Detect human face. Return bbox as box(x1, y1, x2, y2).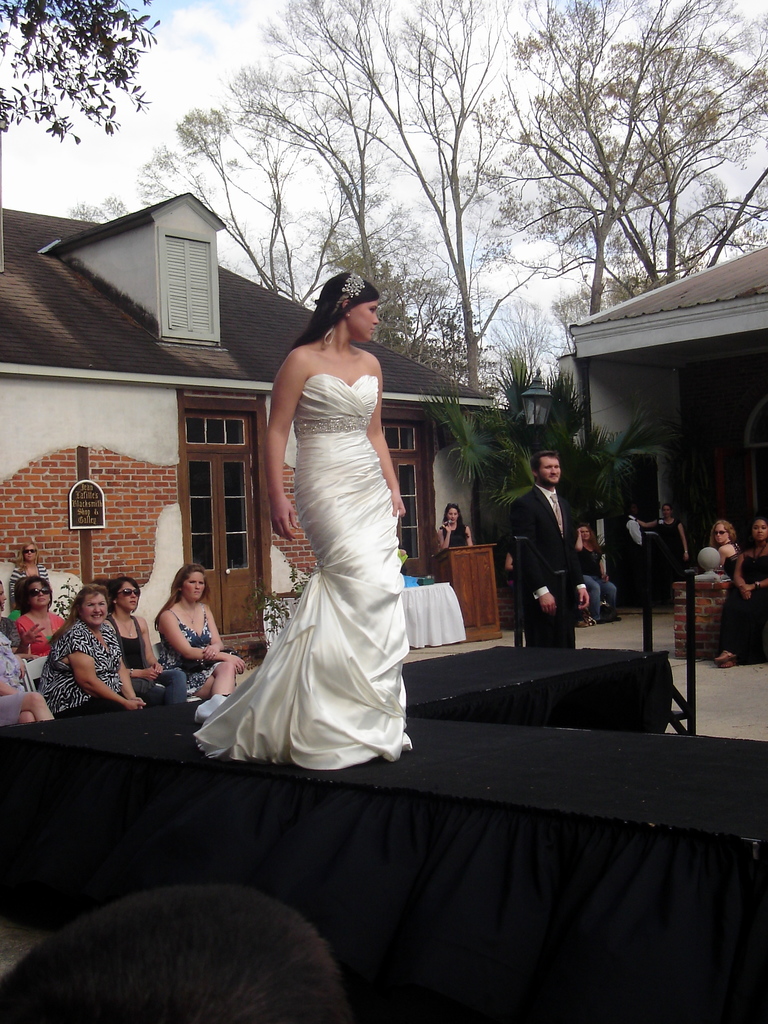
box(186, 572, 207, 596).
